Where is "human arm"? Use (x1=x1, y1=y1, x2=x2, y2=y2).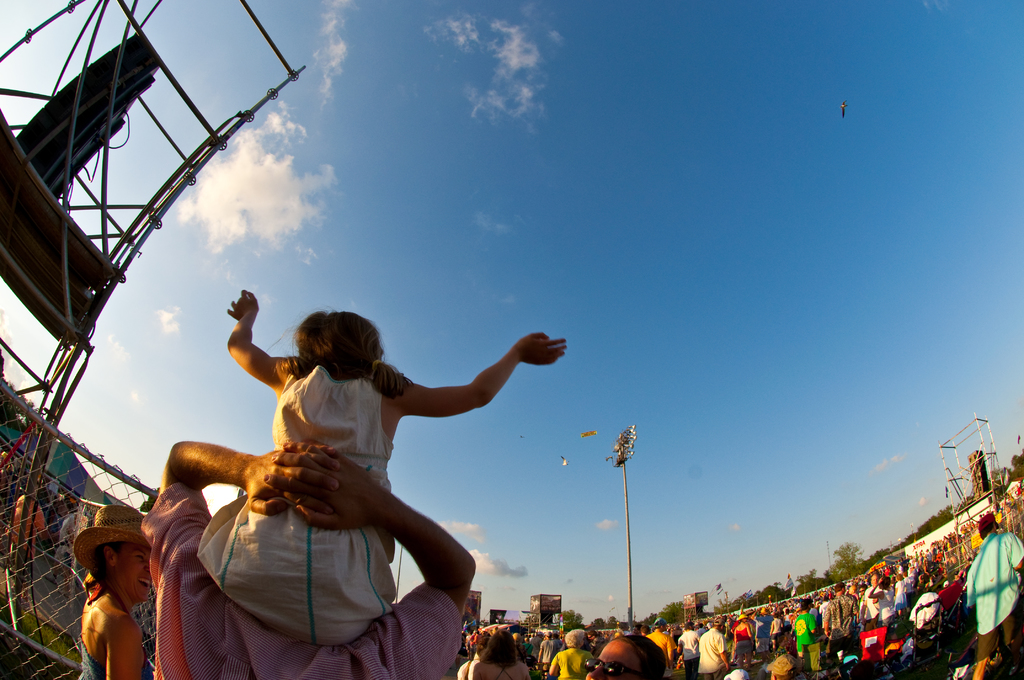
(x1=400, y1=329, x2=564, y2=417).
